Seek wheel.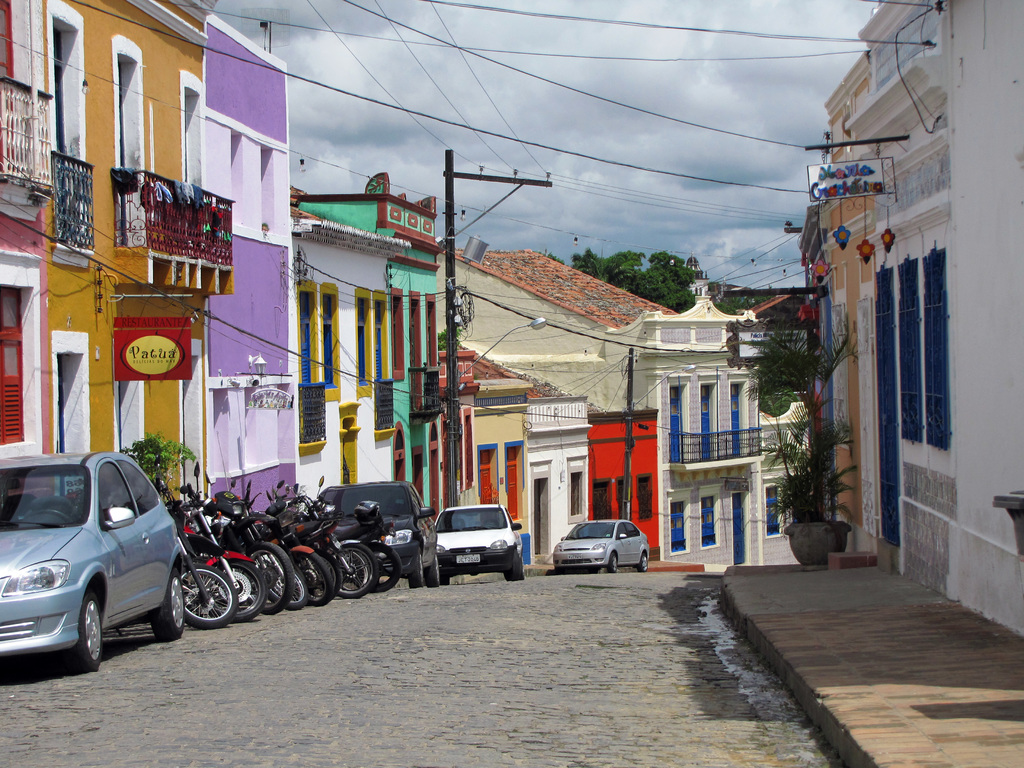
bbox=(175, 563, 241, 630).
